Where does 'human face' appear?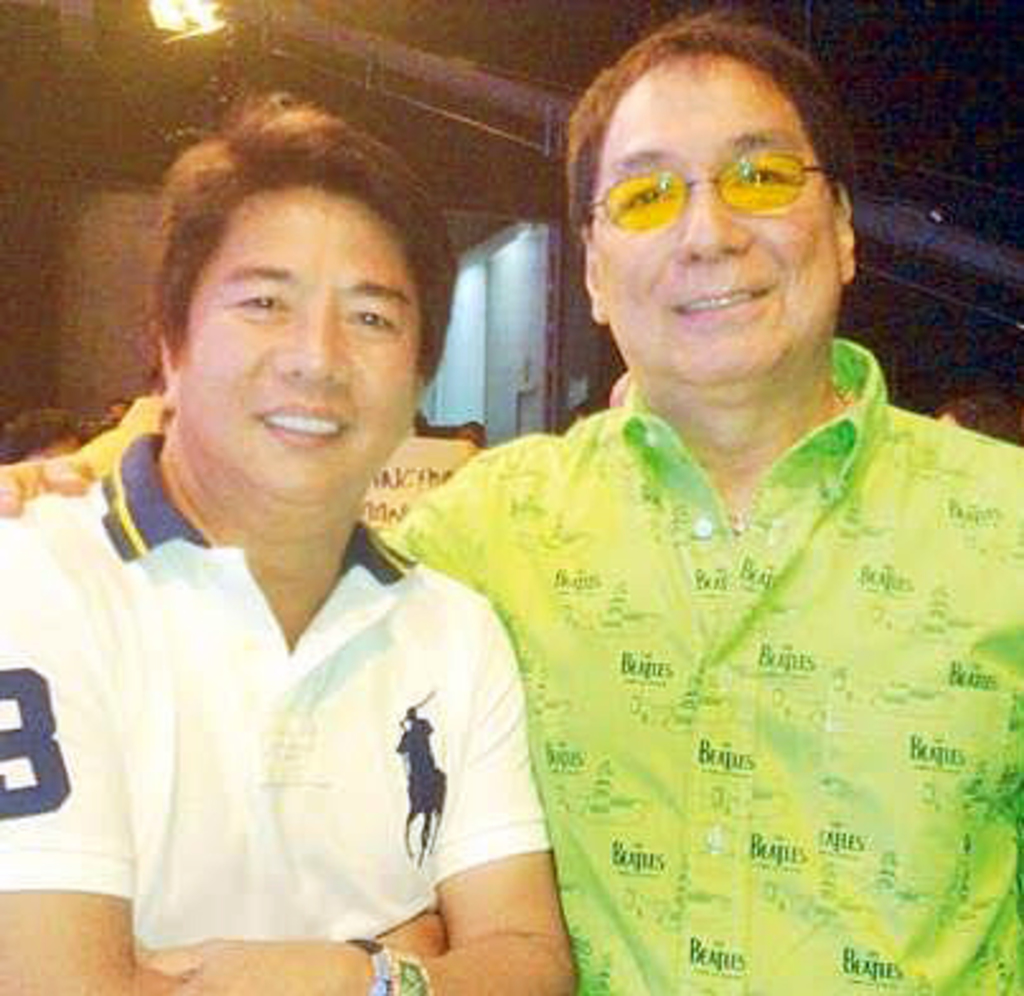
Appears at pyautogui.locateOnScreen(180, 180, 412, 513).
